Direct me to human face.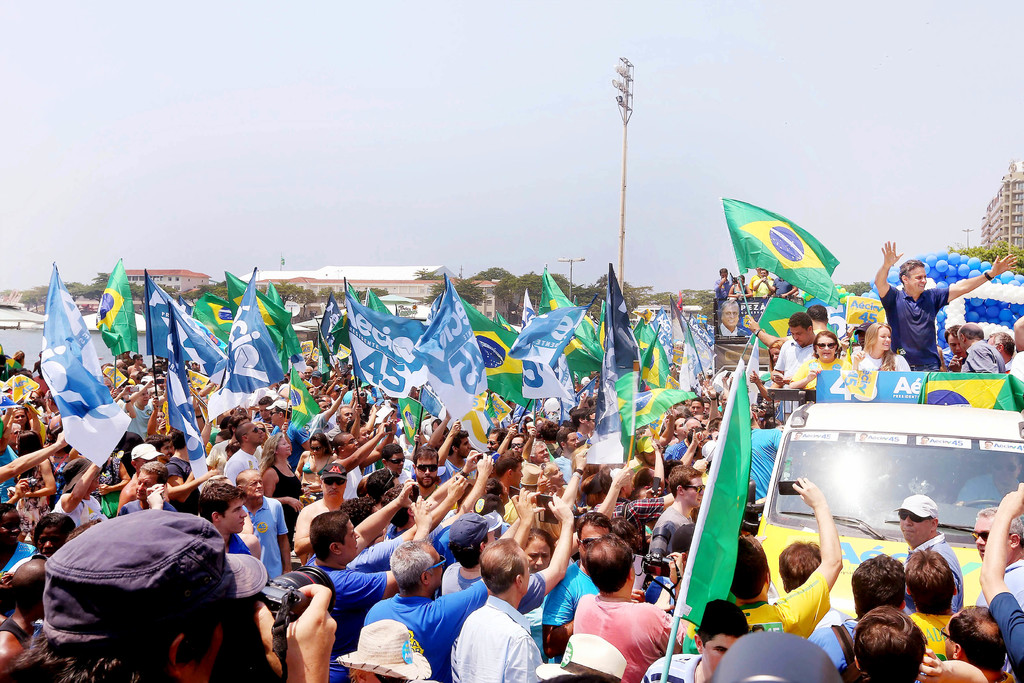
Direction: crop(703, 430, 713, 446).
